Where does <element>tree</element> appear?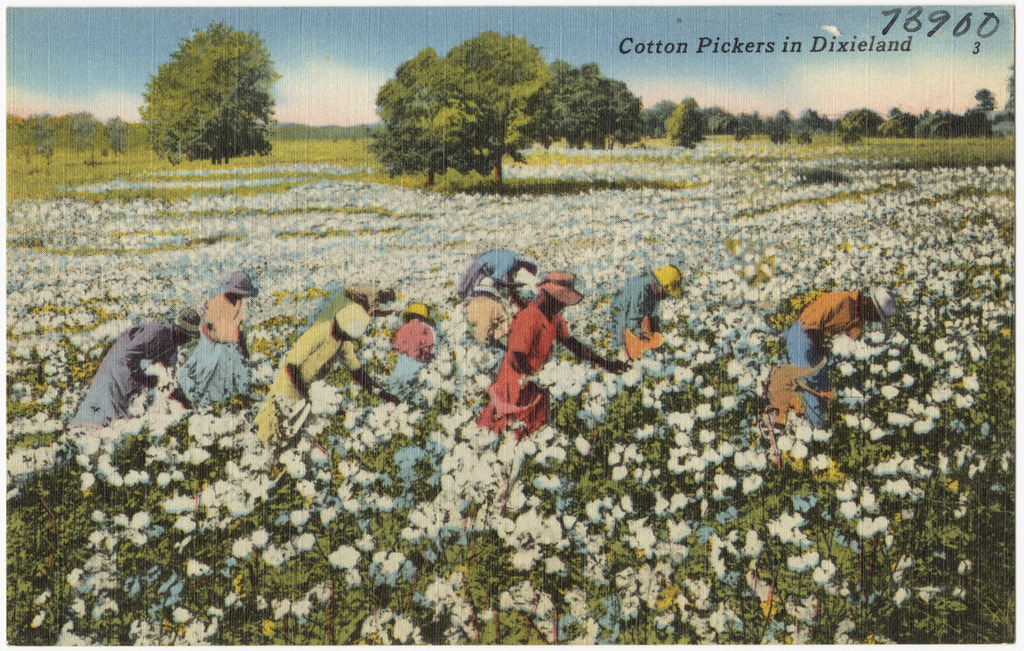
Appears at crop(665, 98, 708, 152).
